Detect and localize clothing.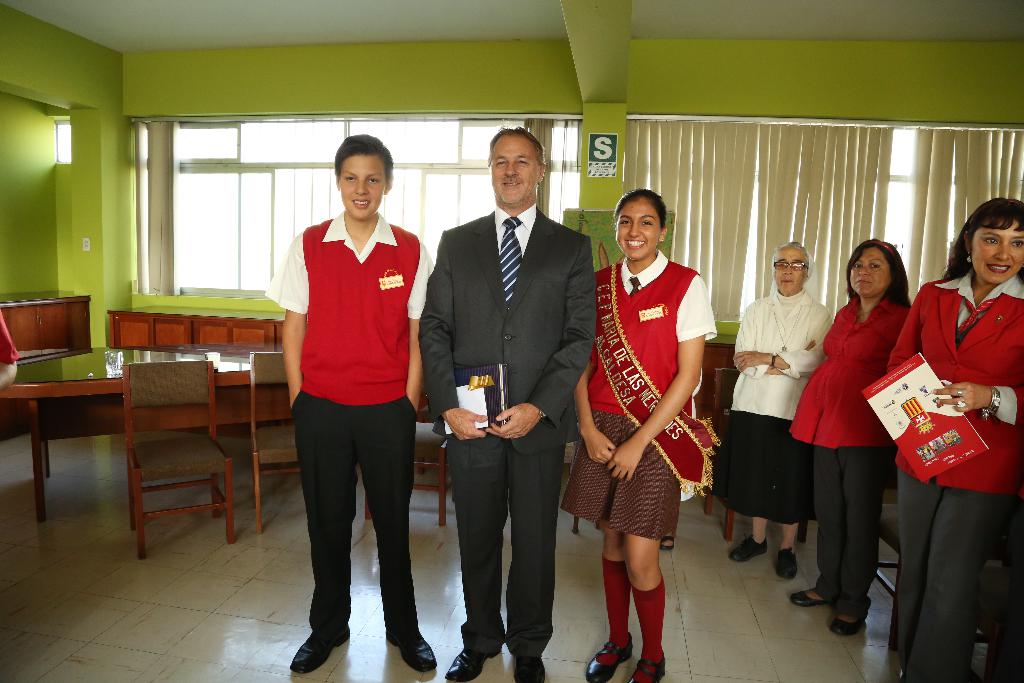
Localized at {"x1": 275, "y1": 177, "x2": 432, "y2": 608}.
